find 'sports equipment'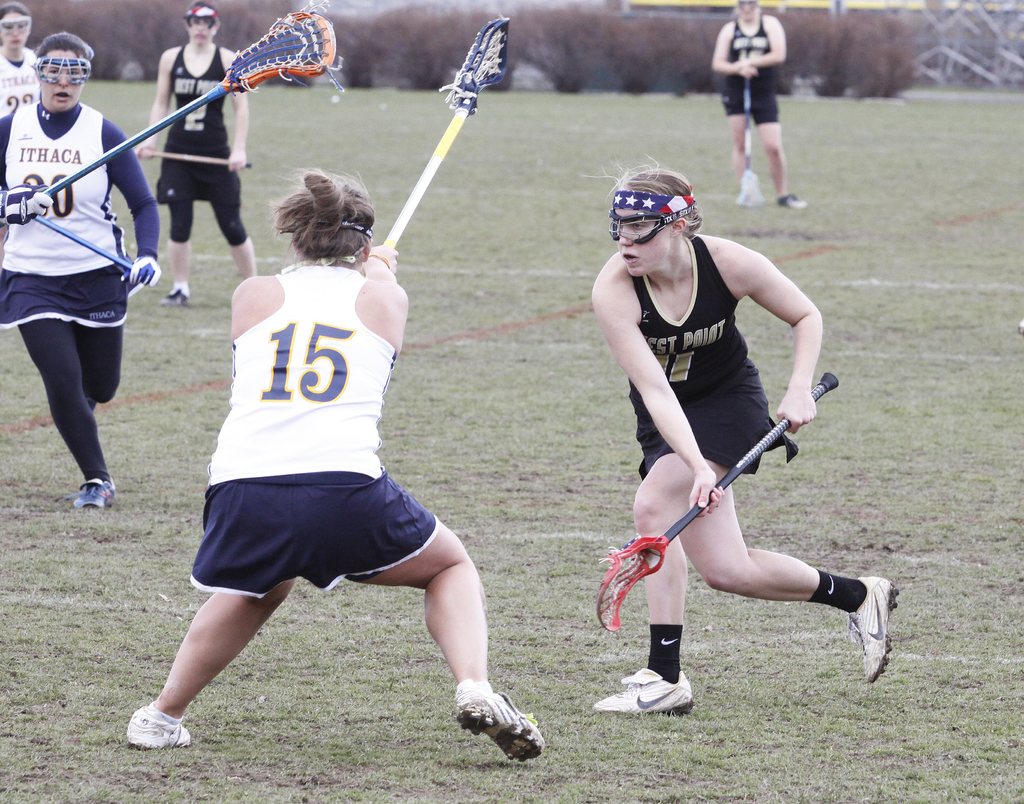
{"left": 382, "top": 16, "right": 515, "bottom": 246}
